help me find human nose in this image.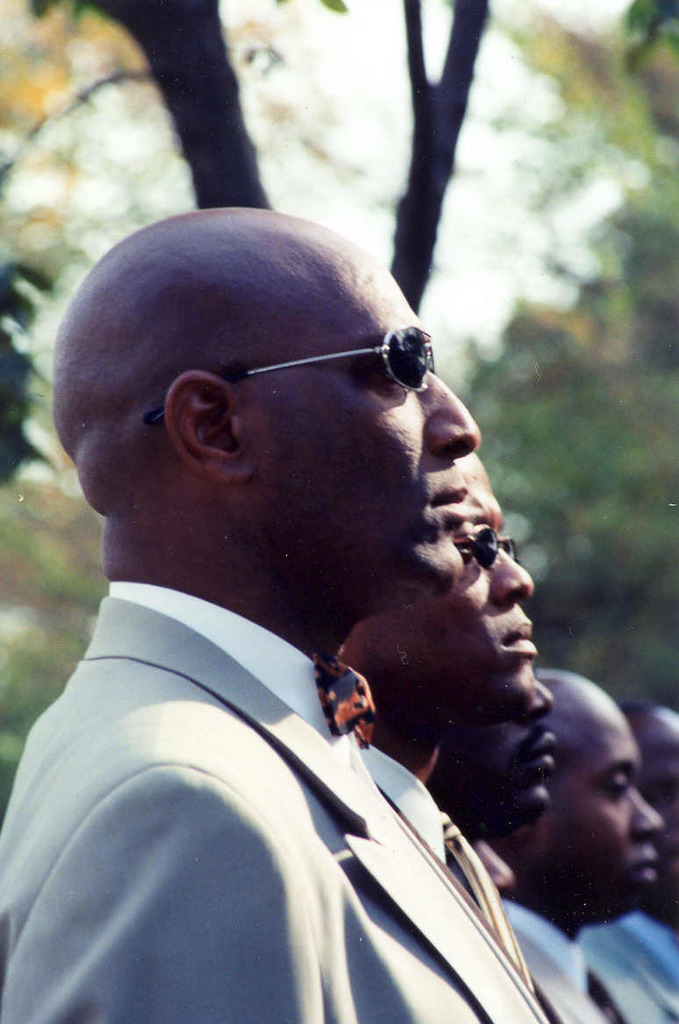
Found it: {"left": 427, "top": 370, "right": 482, "bottom": 462}.
